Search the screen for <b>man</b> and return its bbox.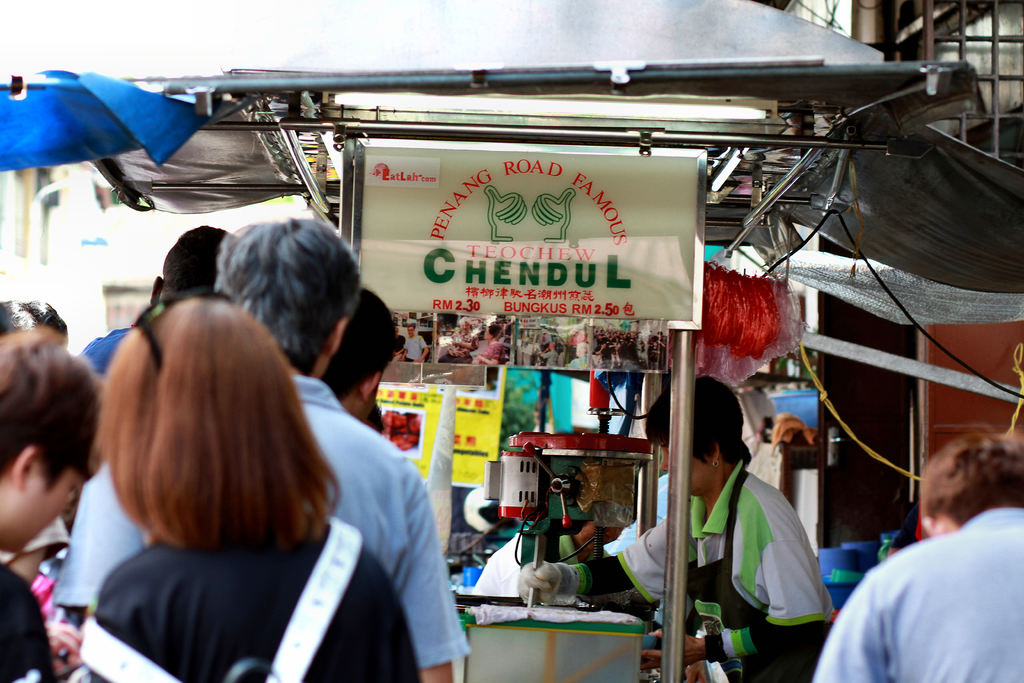
Found: 45, 217, 470, 682.
